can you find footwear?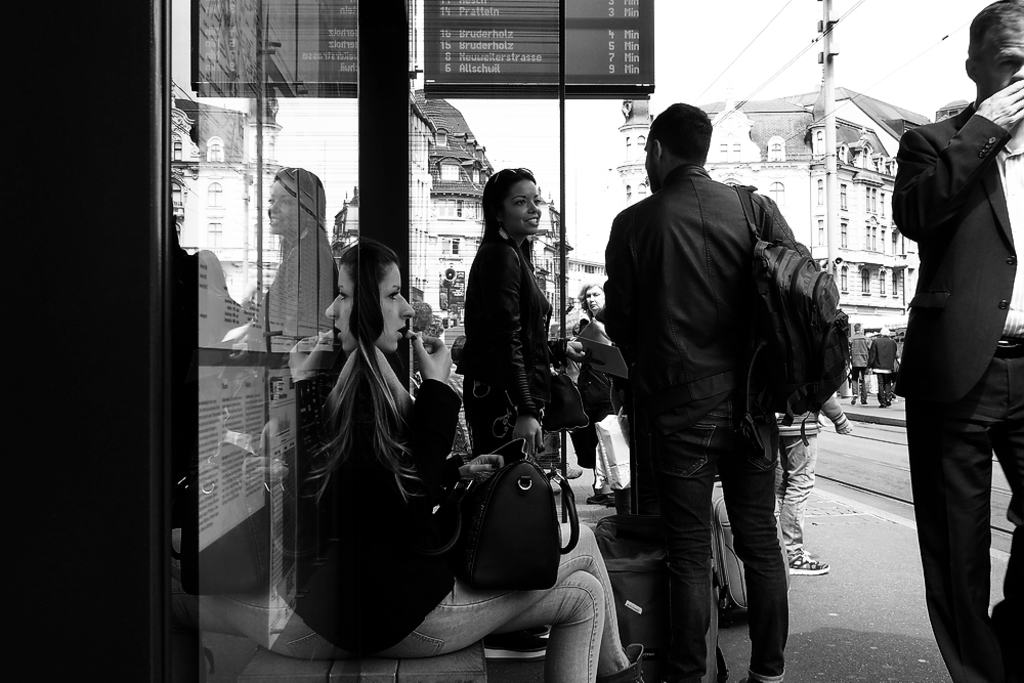
Yes, bounding box: pyautogui.locateOnScreen(859, 400, 866, 407).
